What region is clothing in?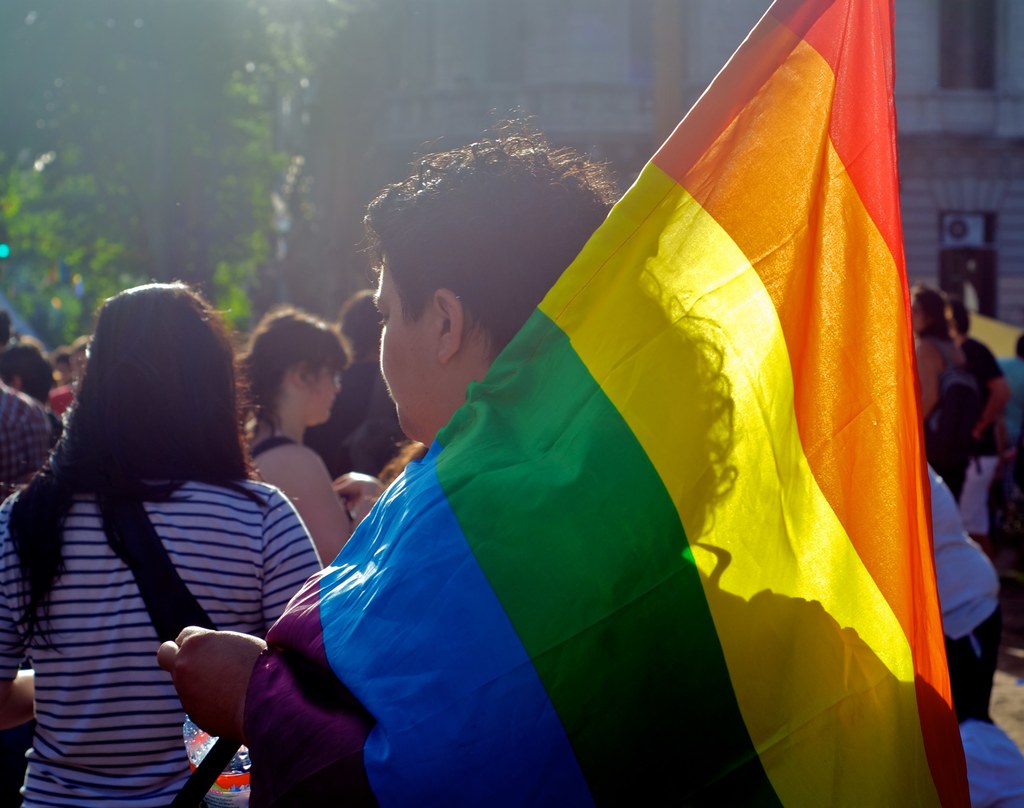
bbox=[925, 447, 1009, 731].
